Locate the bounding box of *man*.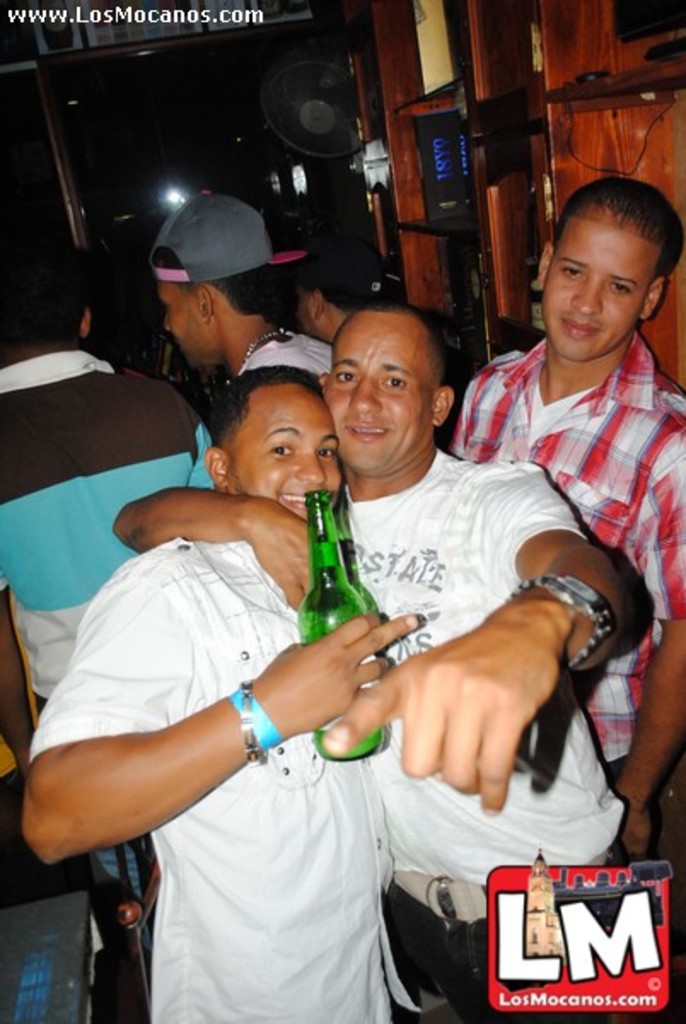
Bounding box: crop(150, 205, 358, 401).
